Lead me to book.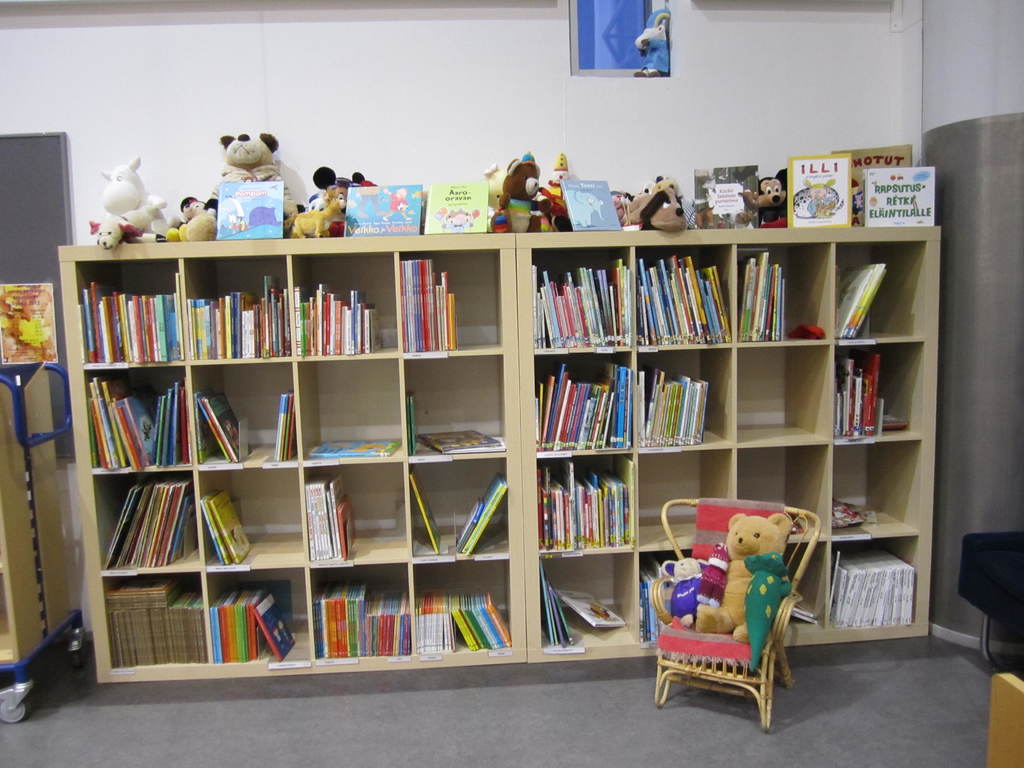
Lead to <bbox>308, 440, 401, 456</bbox>.
